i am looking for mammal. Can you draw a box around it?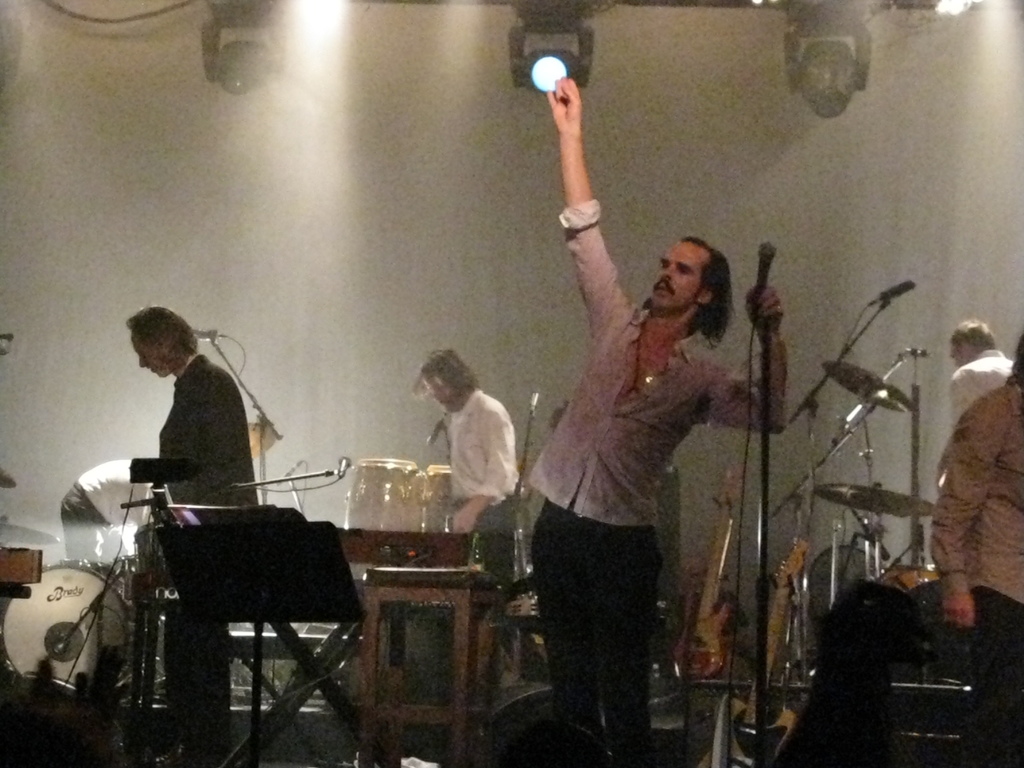
Sure, the bounding box is 121:302:259:767.
